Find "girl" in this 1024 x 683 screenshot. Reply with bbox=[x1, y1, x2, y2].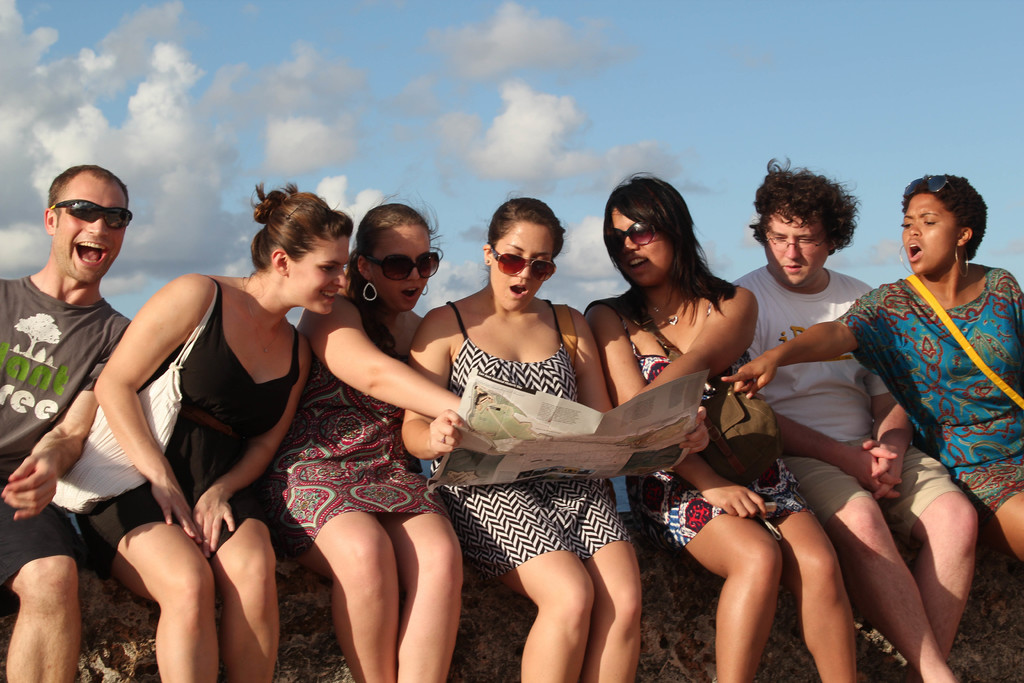
bbox=[401, 194, 644, 681].
